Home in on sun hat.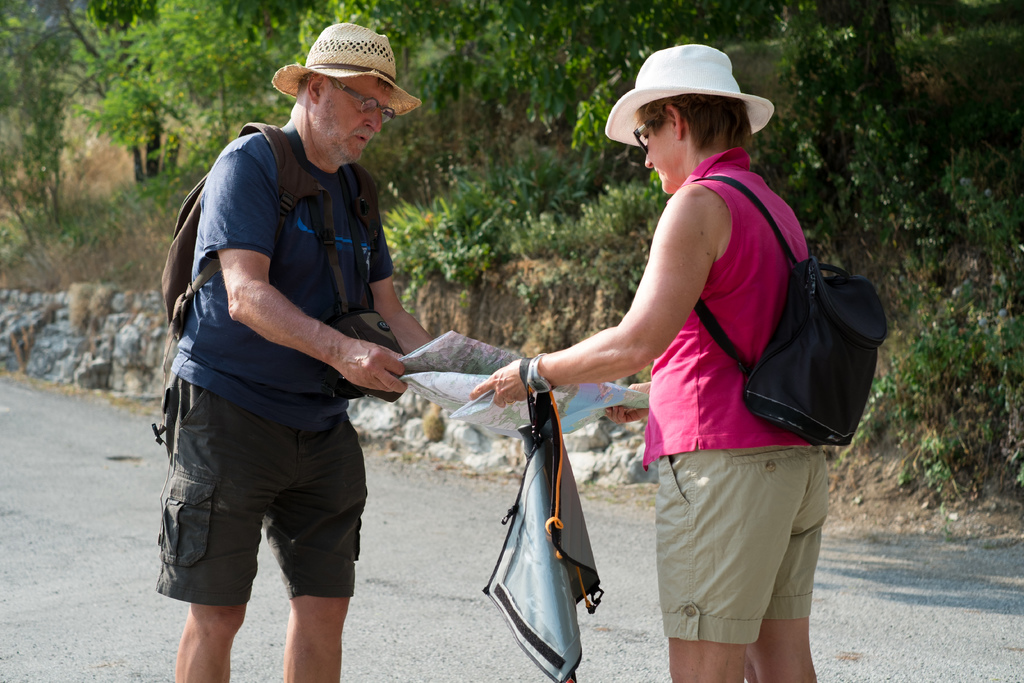
Homed in at rect(271, 22, 428, 119).
